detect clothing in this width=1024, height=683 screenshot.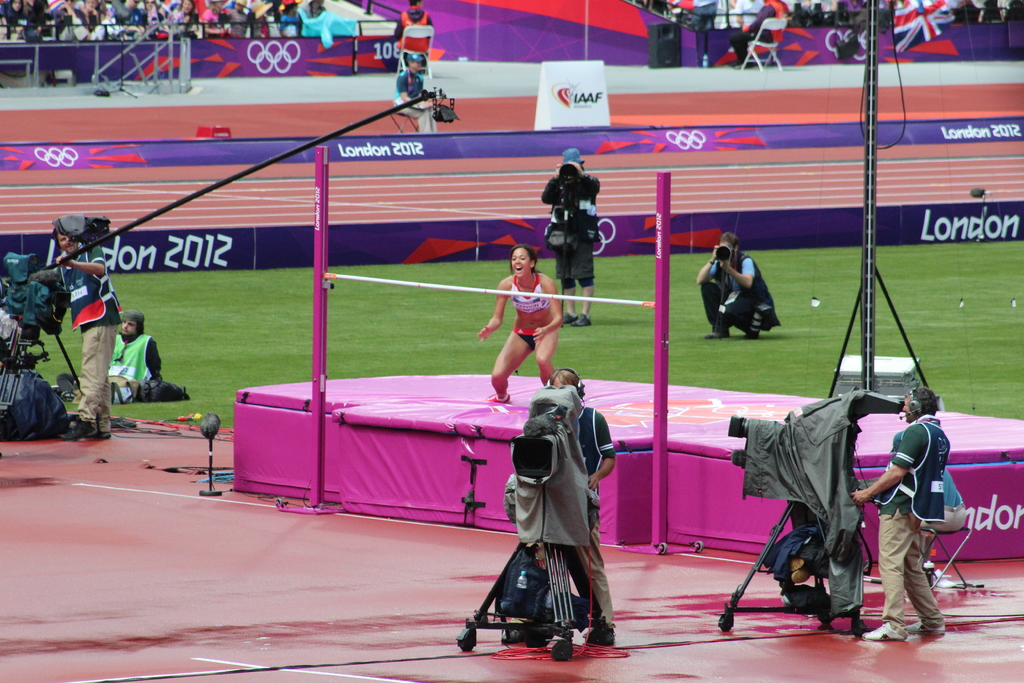
Detection: 109,322,163,413.
